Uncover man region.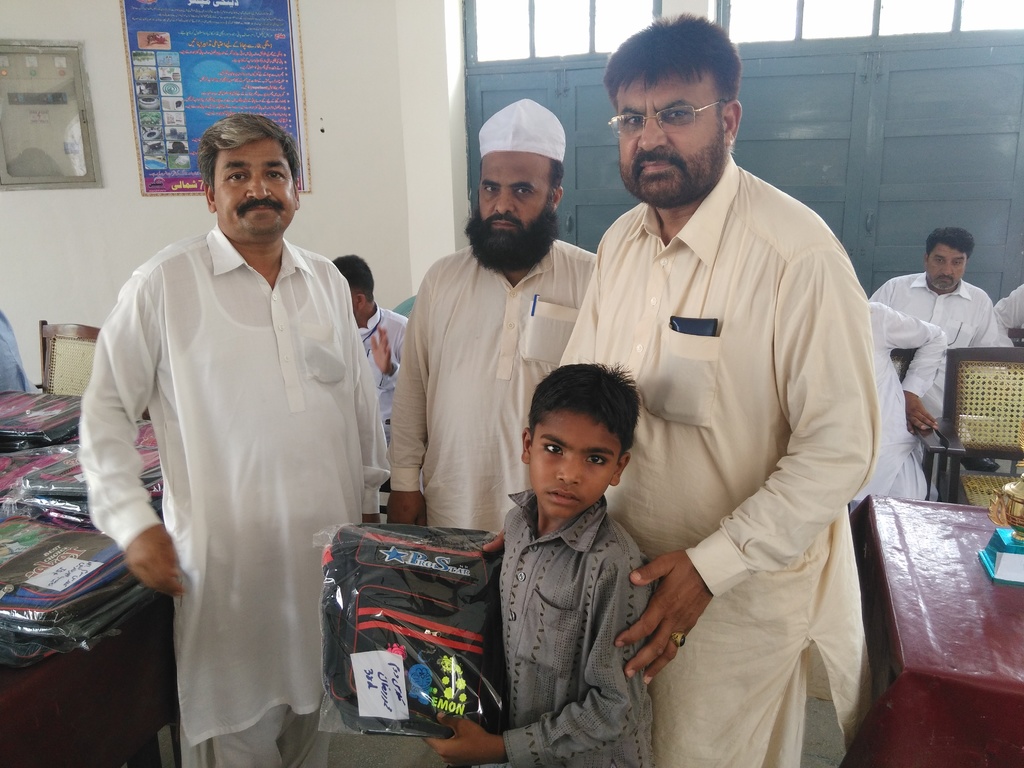
Uncovered: bbox=[0, 307, 35, 393].
